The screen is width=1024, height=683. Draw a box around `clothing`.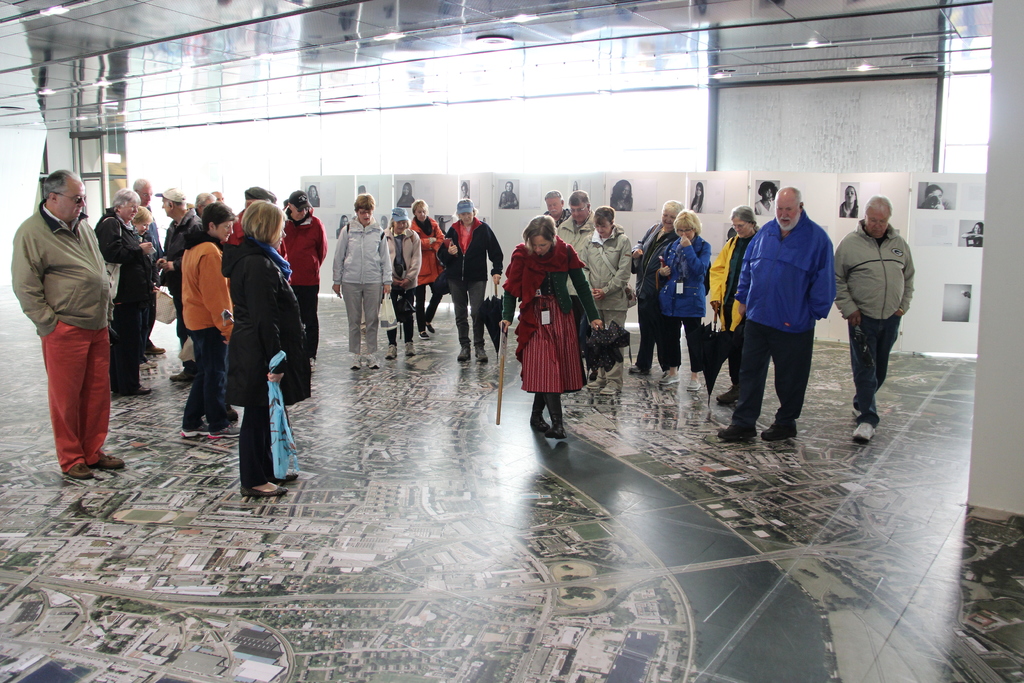
left=408, top=211, right=440, bottom=335.
